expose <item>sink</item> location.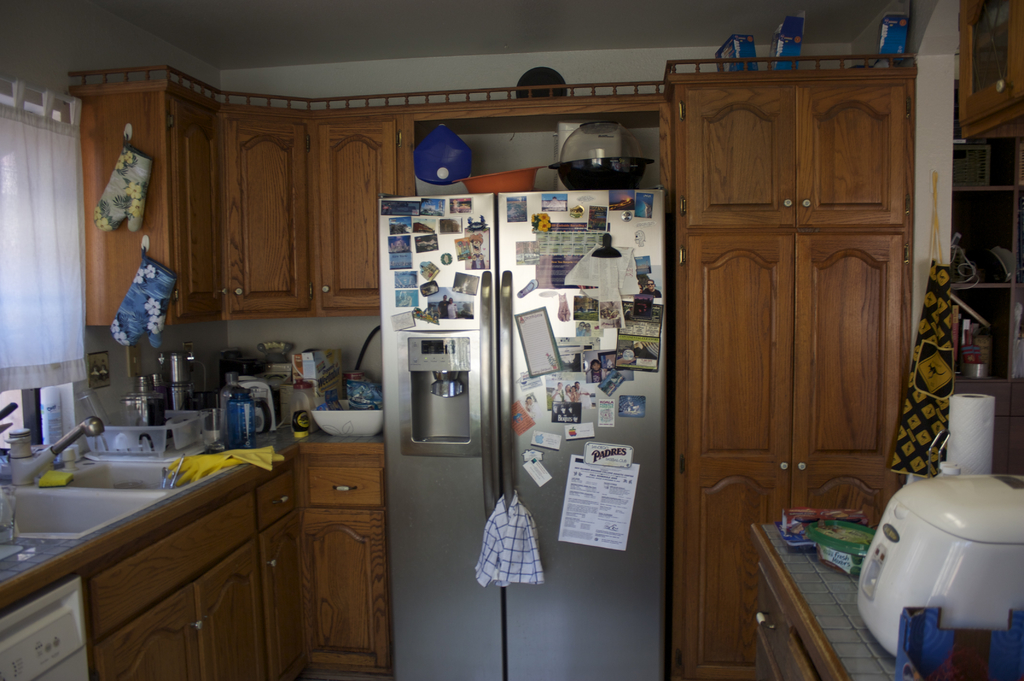
Exposed at rect(21, 400, 193, 525).
